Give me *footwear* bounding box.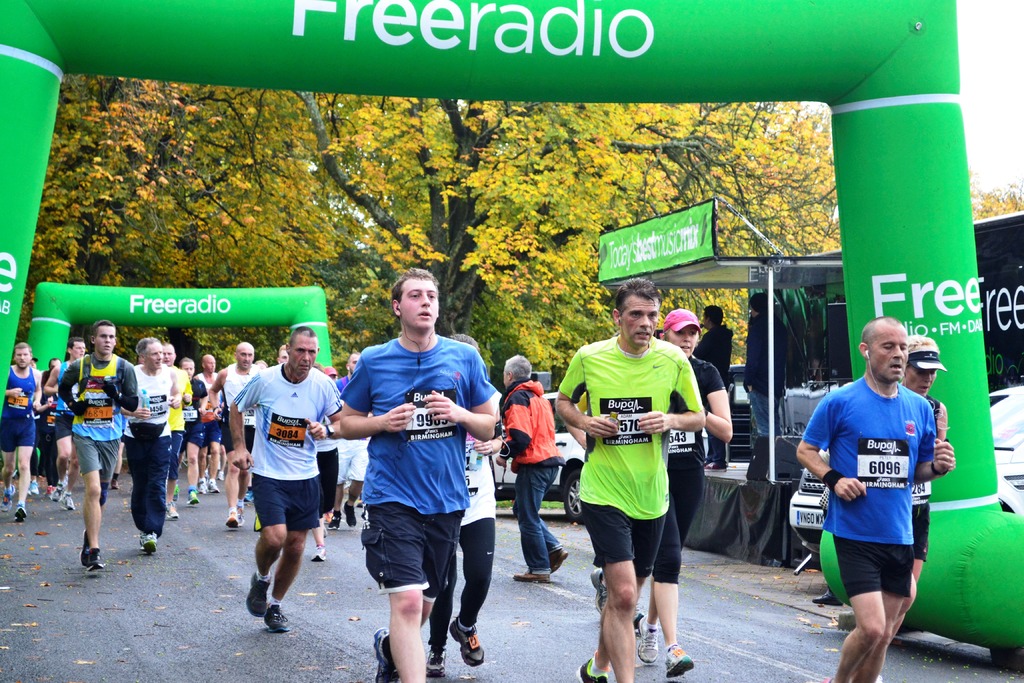
(left=664, top=646, right=693, bottom=678).
